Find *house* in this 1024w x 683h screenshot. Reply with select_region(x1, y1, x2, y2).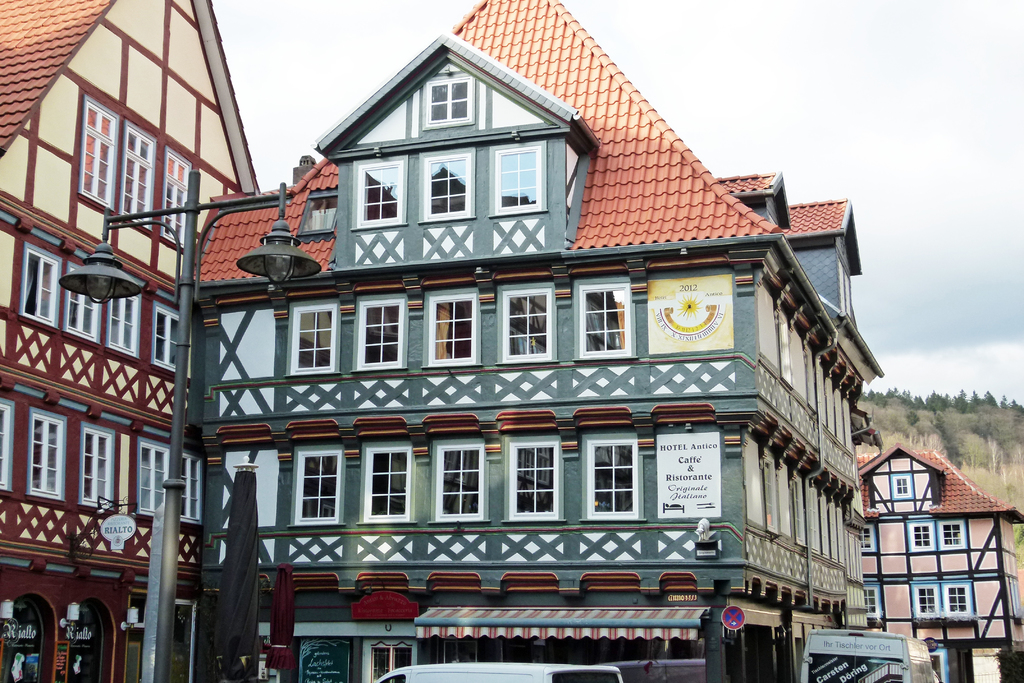
select_region(0, 0, 257, 682).
